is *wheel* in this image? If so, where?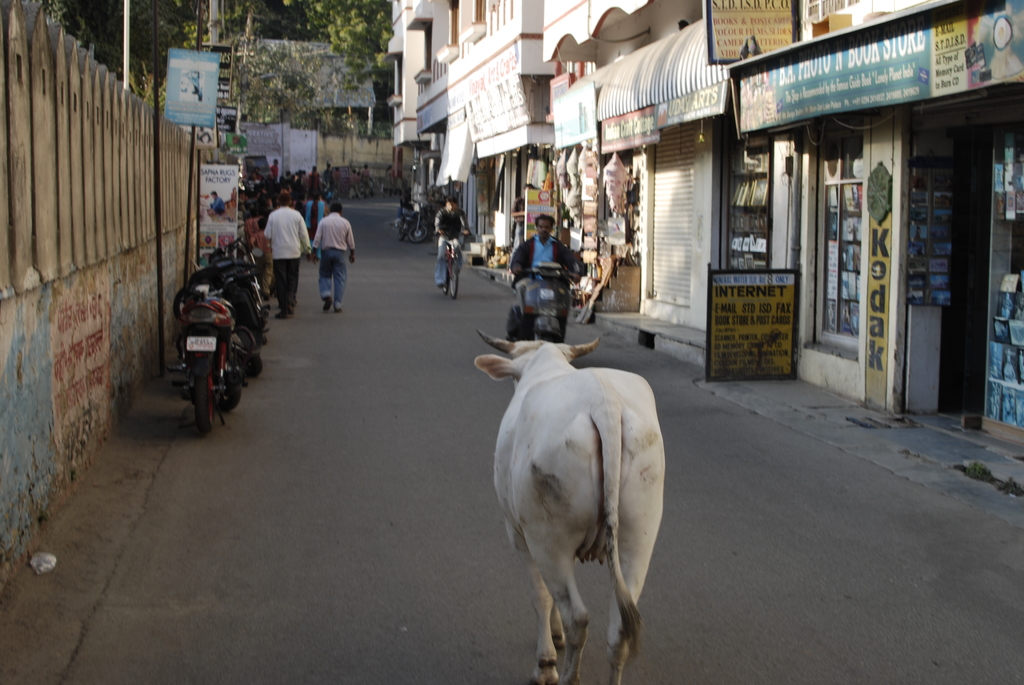
Yes, at bbox(442, 275, 450, 295).
